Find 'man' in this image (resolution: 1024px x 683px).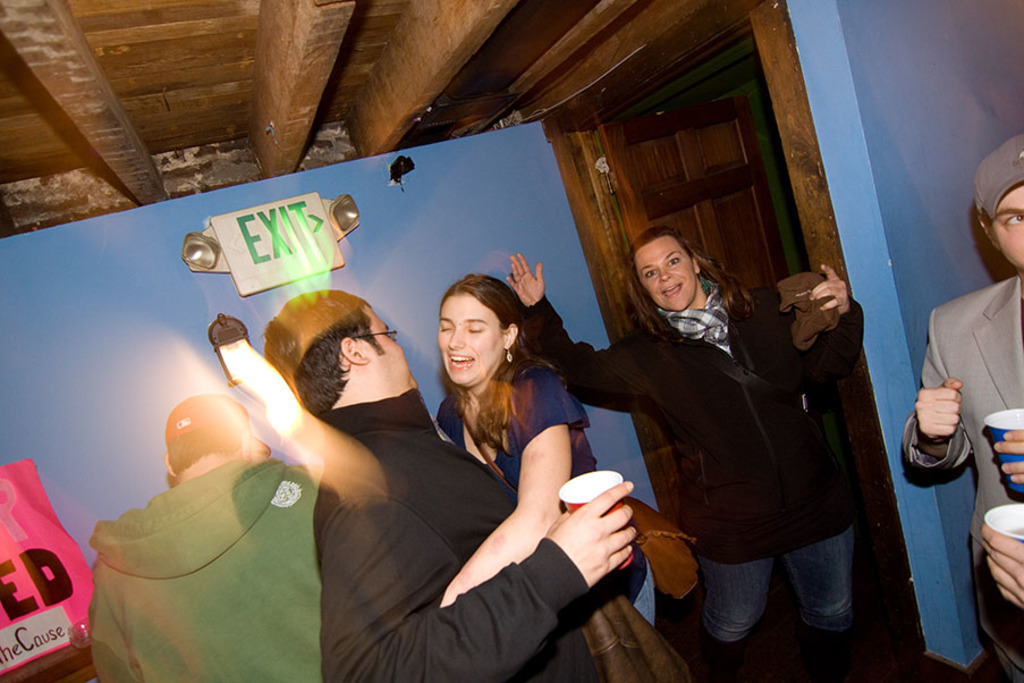
{"x1": 78, "y1": 385, "x2": 320, "y2": 682}.
